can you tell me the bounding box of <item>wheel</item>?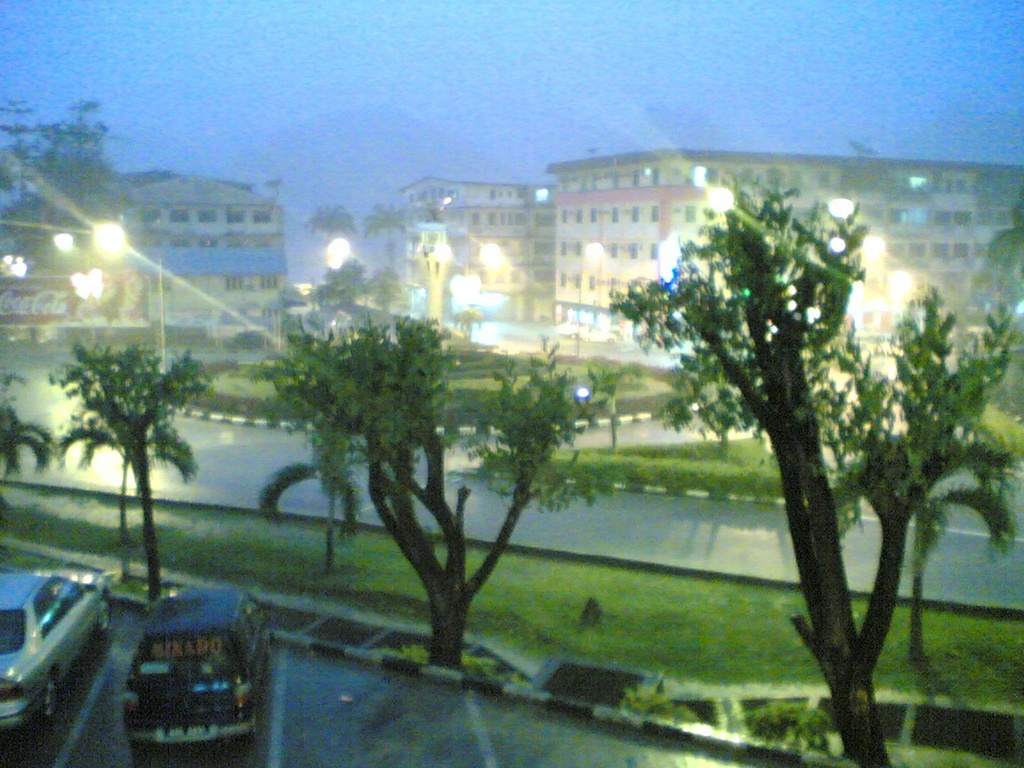
region(97, 597, 115, 631).
